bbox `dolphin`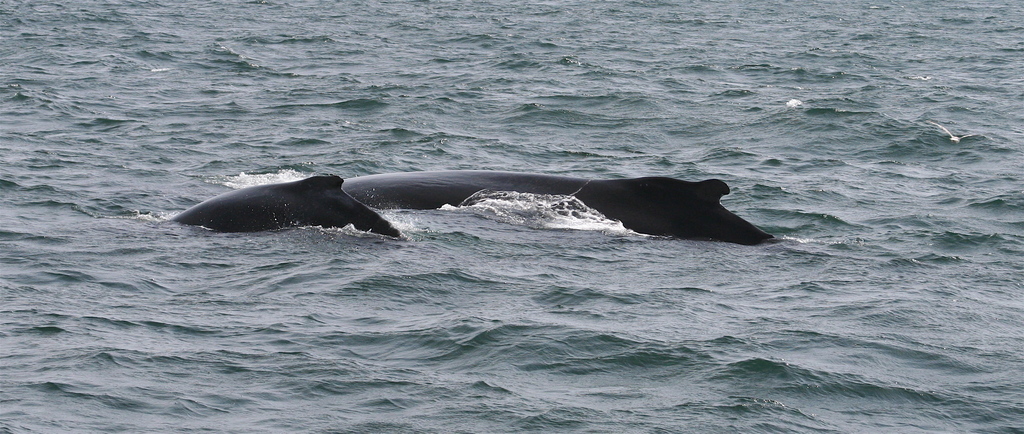
343/176/776/255
